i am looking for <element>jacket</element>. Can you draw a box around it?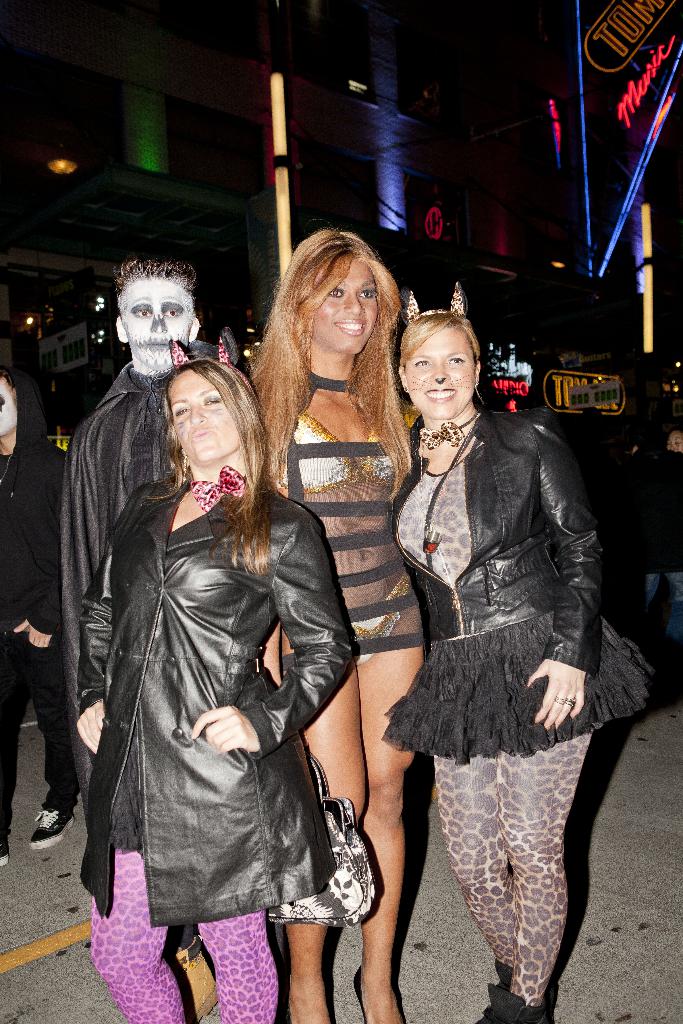
Sure, the bounding box is 53/399/366/965.
